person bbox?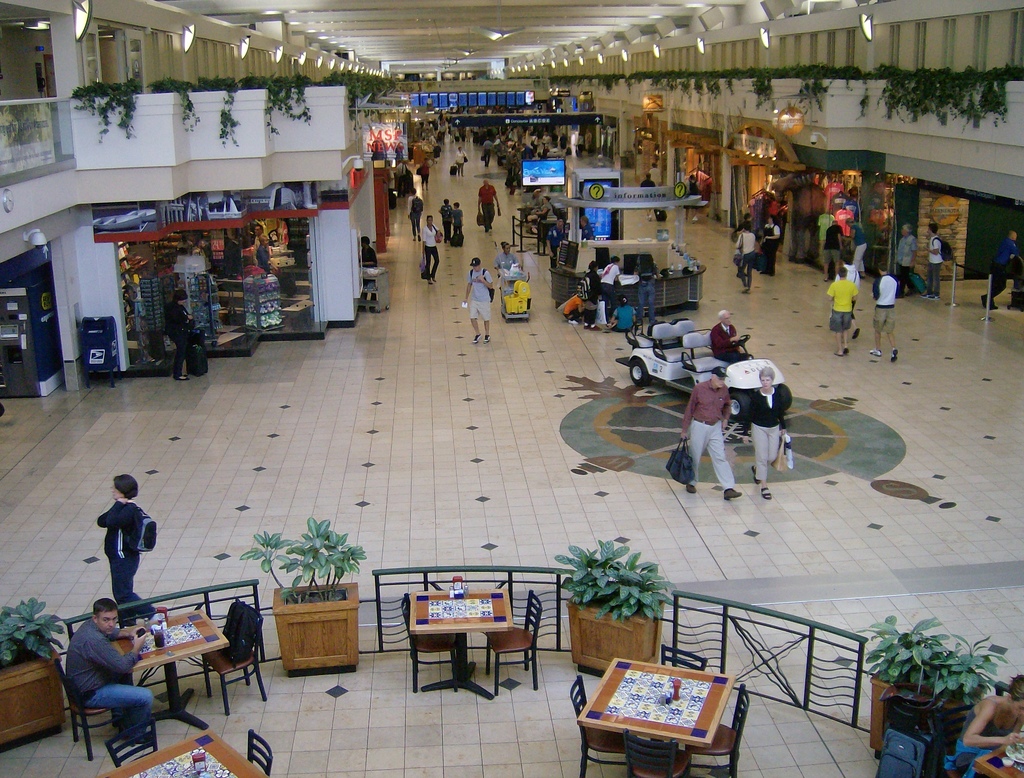
x1=461, y1=252, x2=497, y2=344
